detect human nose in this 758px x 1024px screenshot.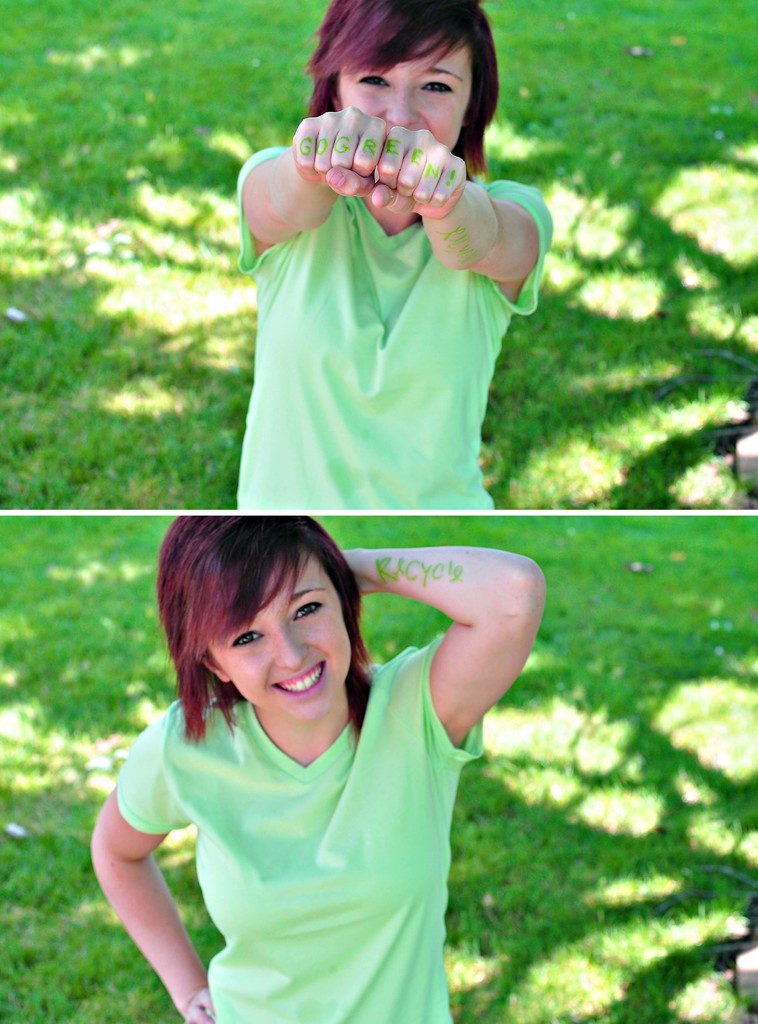
Detection: 381:75:421:125.
